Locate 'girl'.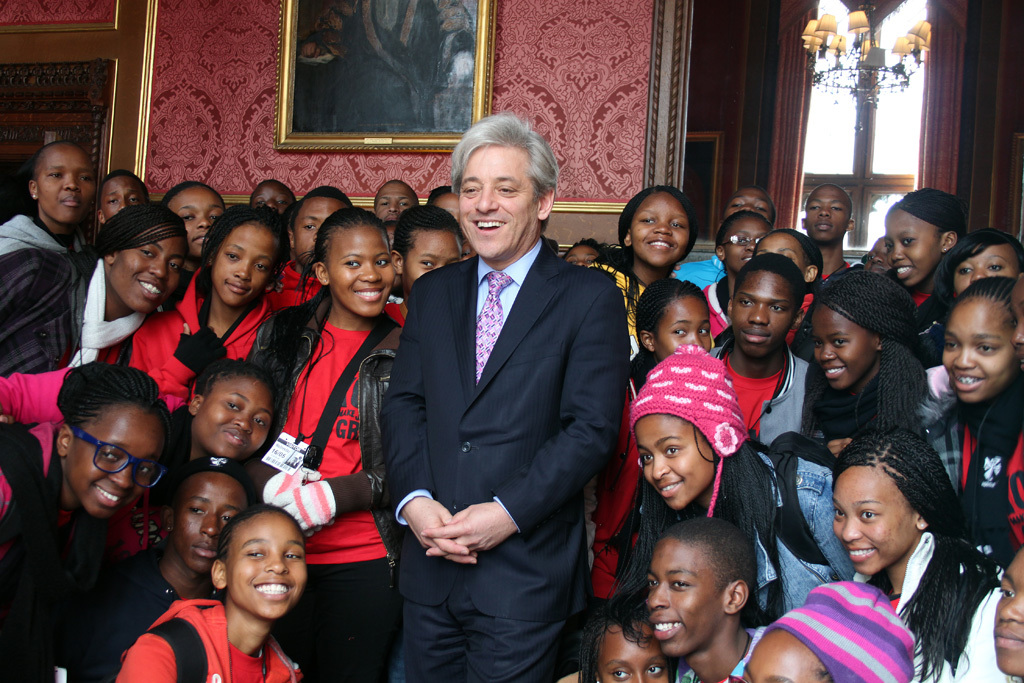
Bounding box: Rect(929, 229, 1023, 344).
